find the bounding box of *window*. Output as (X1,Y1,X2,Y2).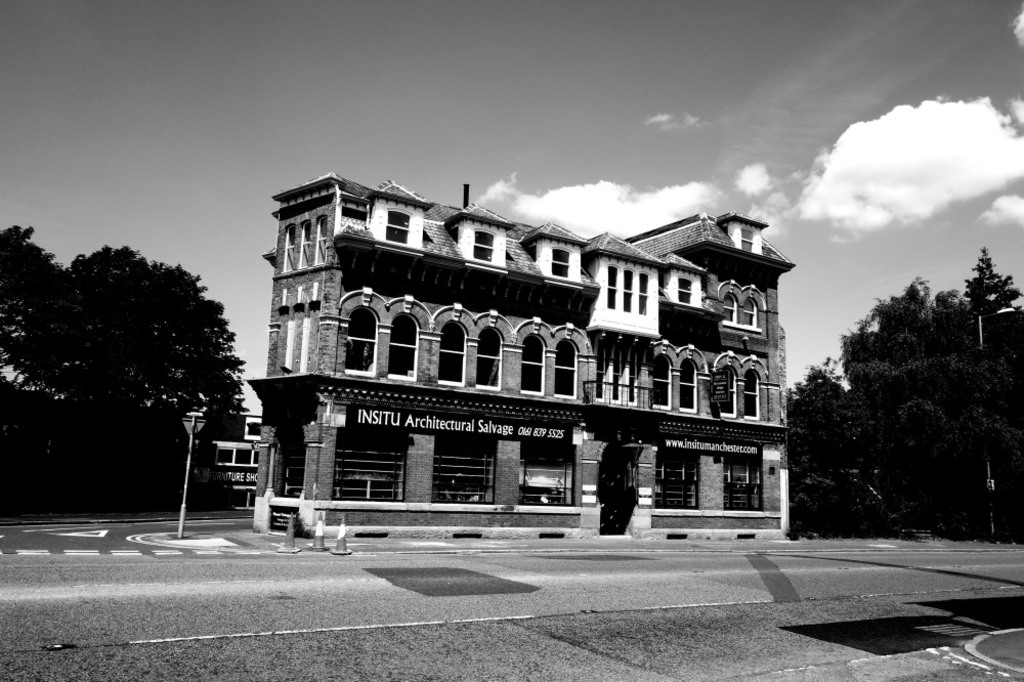
(612,346,623,403).
